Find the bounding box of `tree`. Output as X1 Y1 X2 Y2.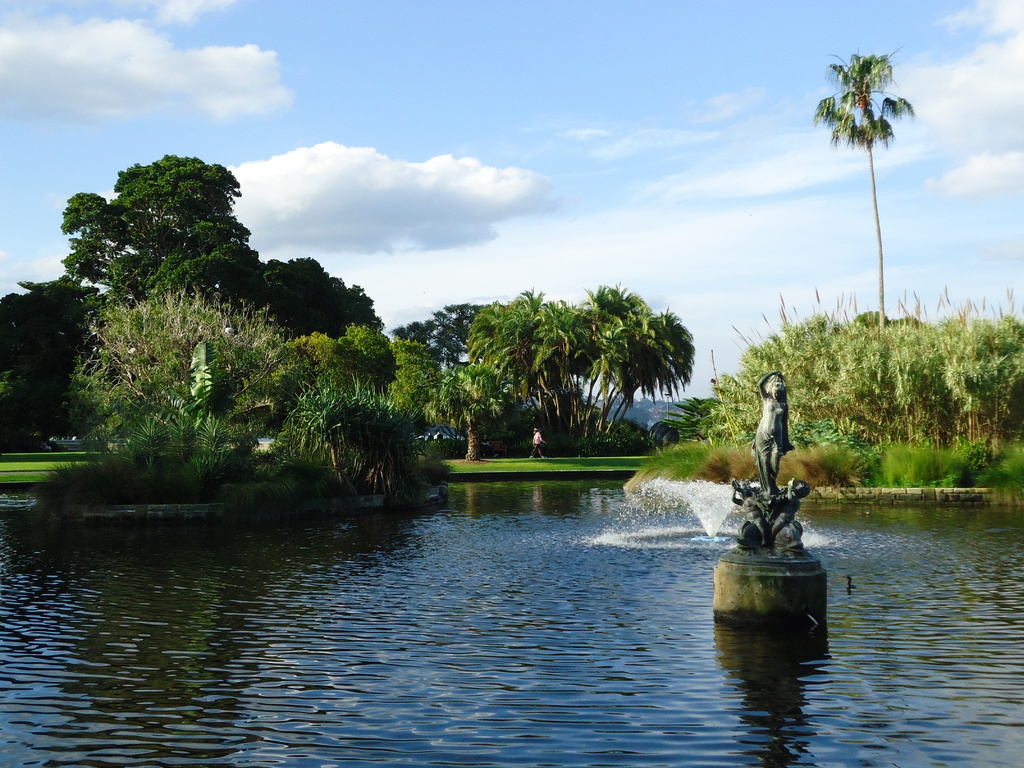
6 275 90 468.
